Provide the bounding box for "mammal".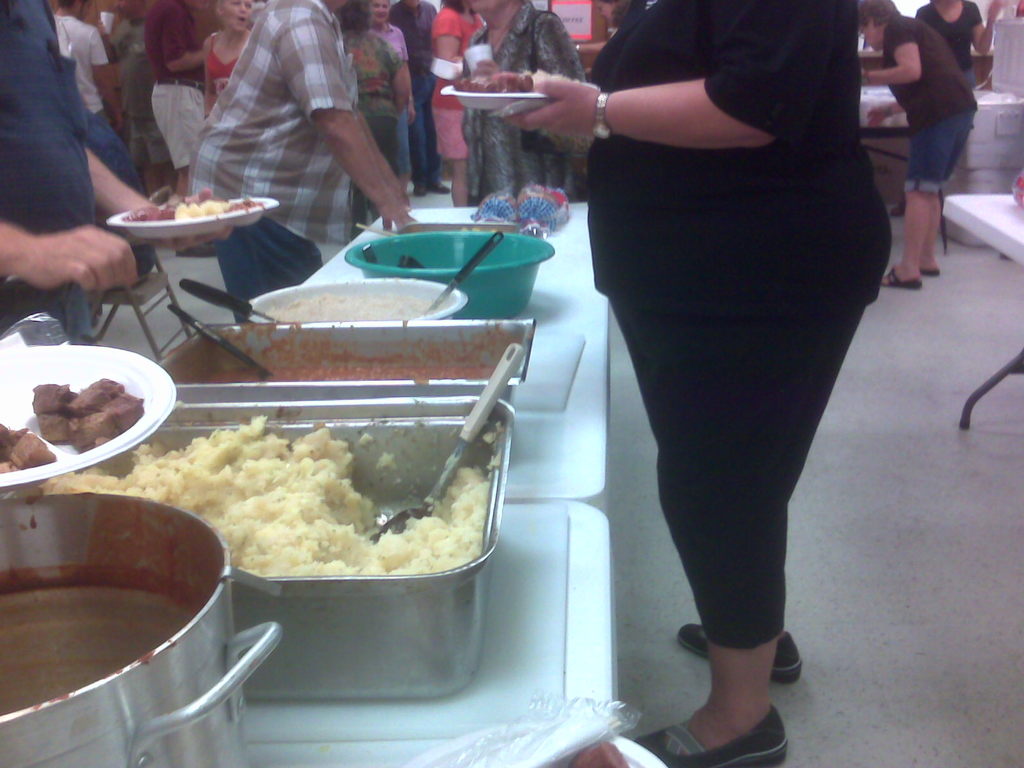
{"left": 333, "top": 0, "right": 410, "bottom": 243}.
